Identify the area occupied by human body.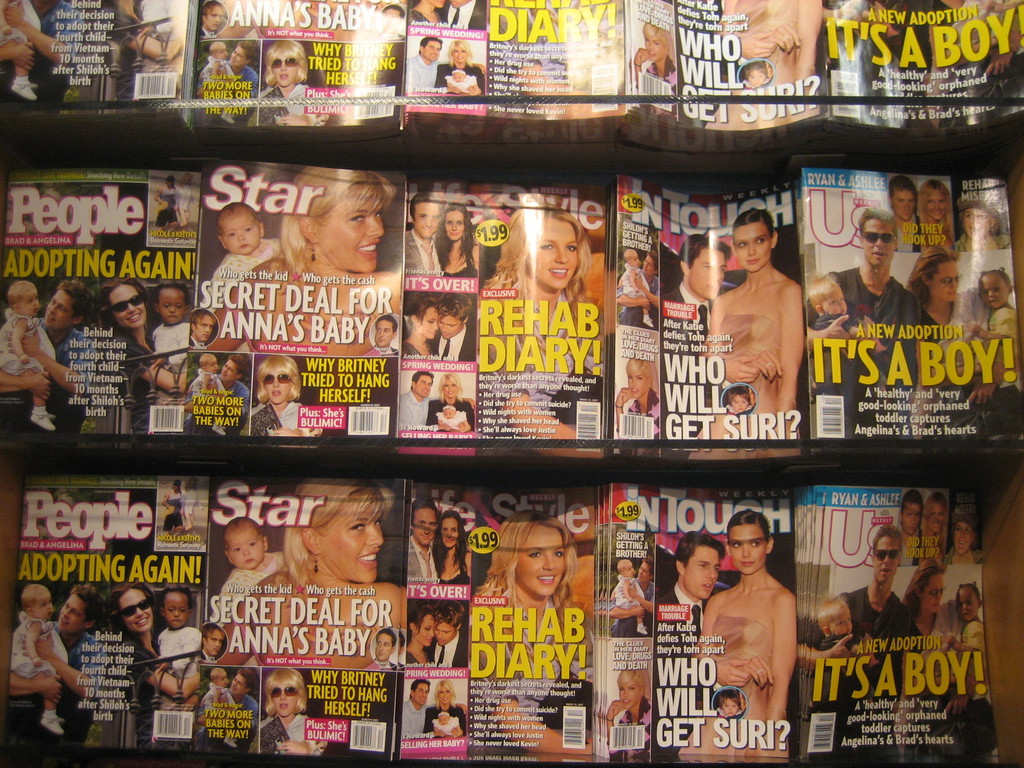
Area: select_region(401, 669, 427, 732).
